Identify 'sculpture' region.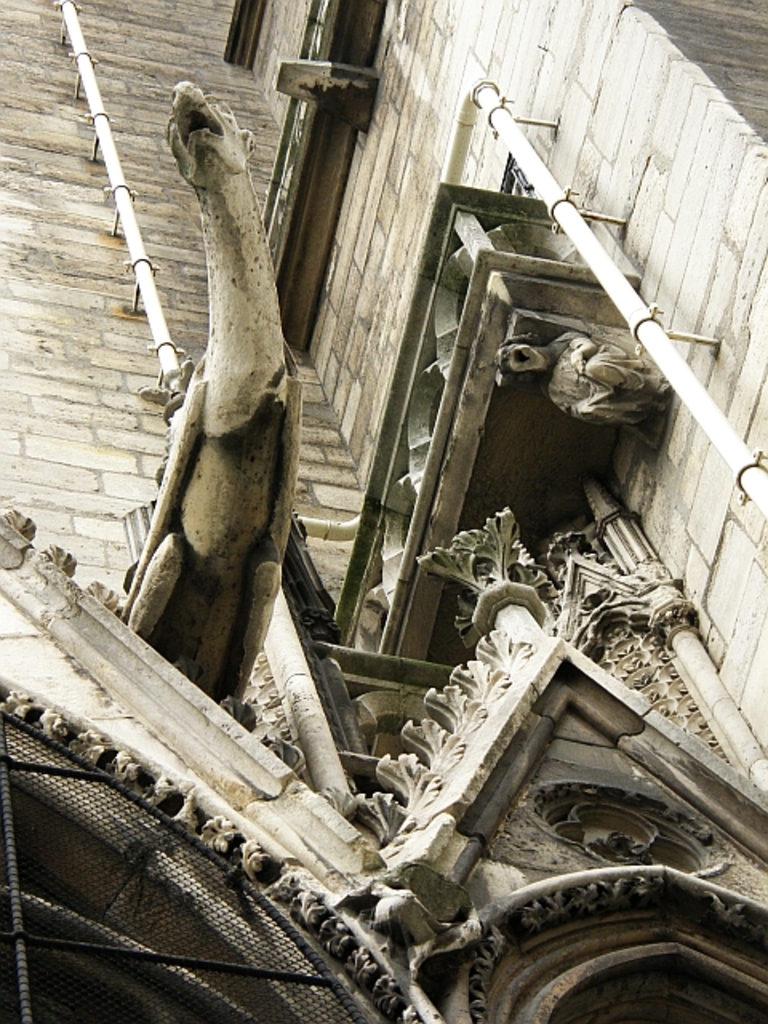
Region: <region>122, 72, 312, 733</region>.
